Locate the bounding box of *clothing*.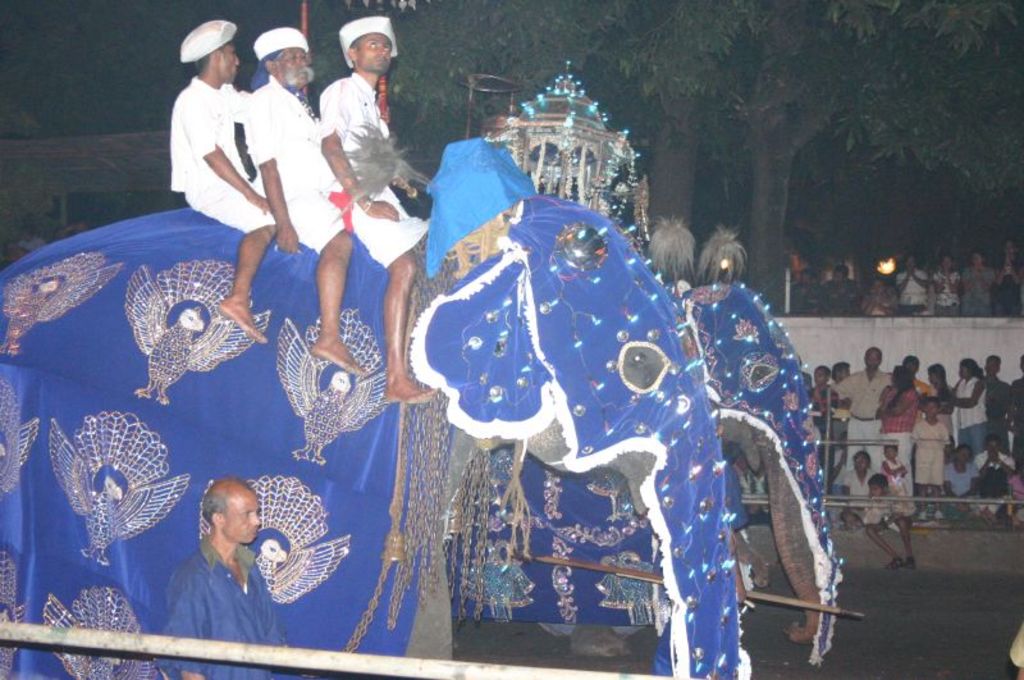
Bounding box: bbox(163, 37, 285, 263).
